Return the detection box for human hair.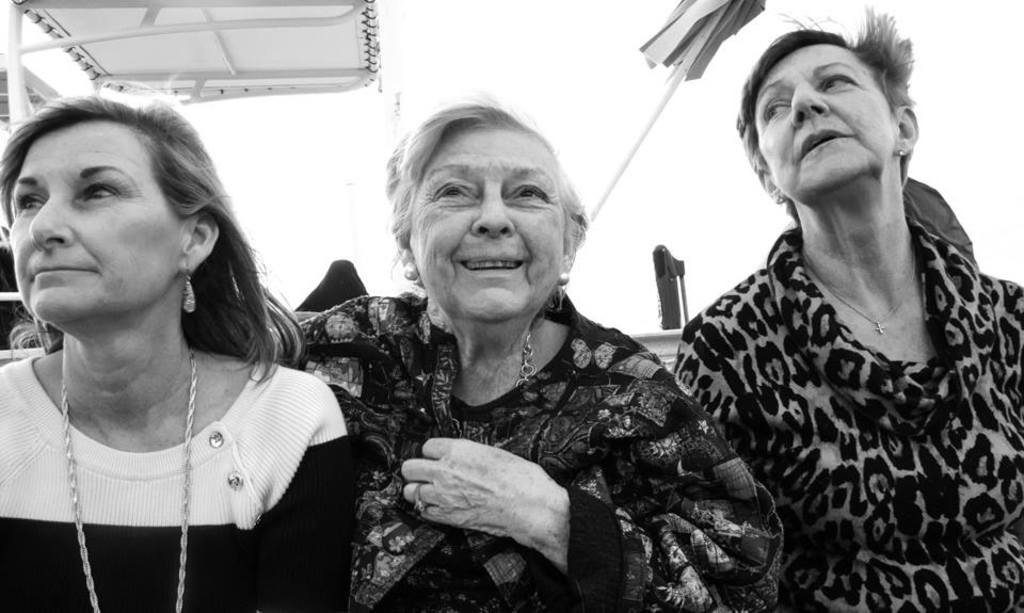
378 96 590 244.
